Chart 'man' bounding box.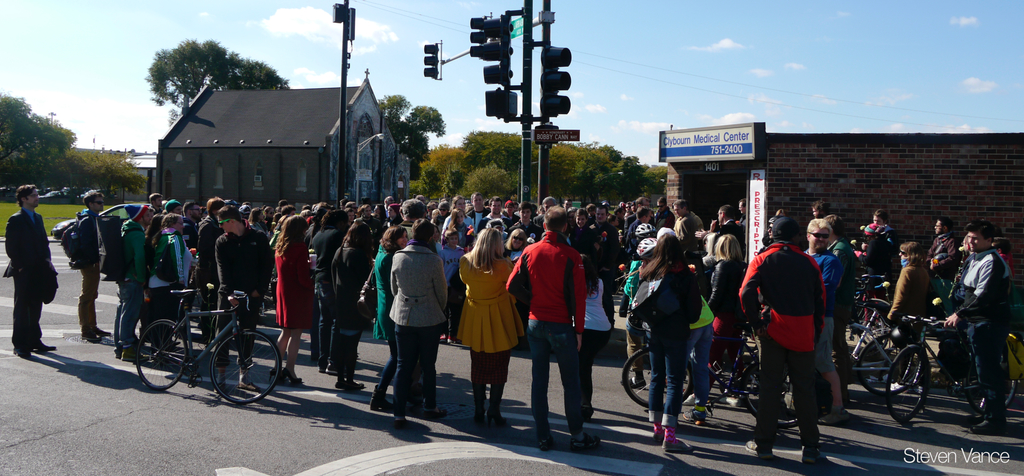
Charted: 400,197,426,240.
